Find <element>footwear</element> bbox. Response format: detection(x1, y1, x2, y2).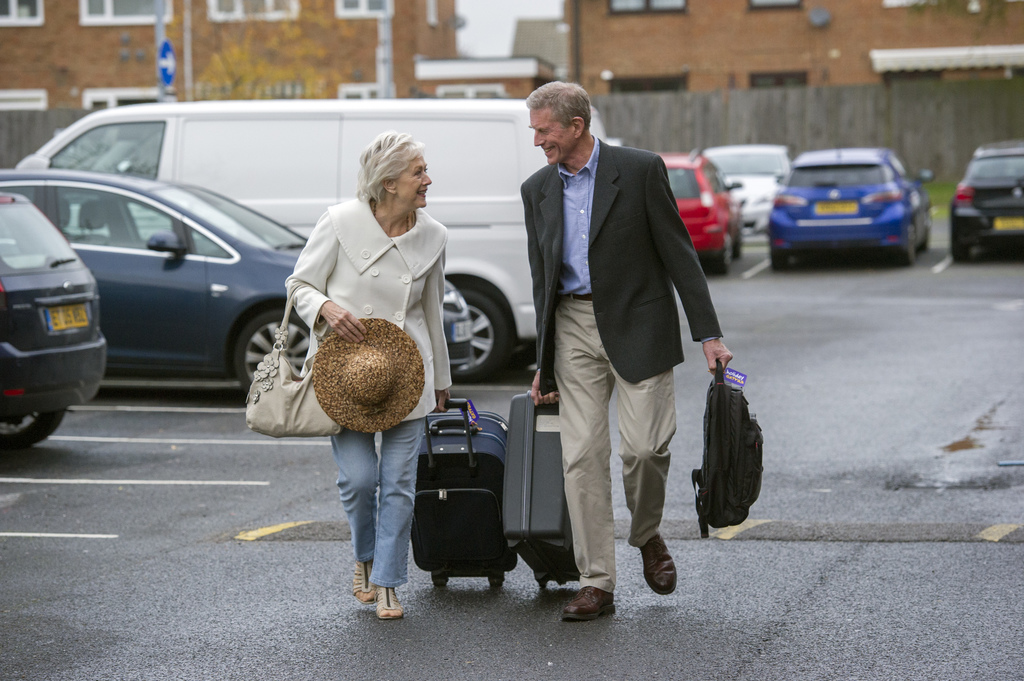
detection(372, 584, 402, 617).
